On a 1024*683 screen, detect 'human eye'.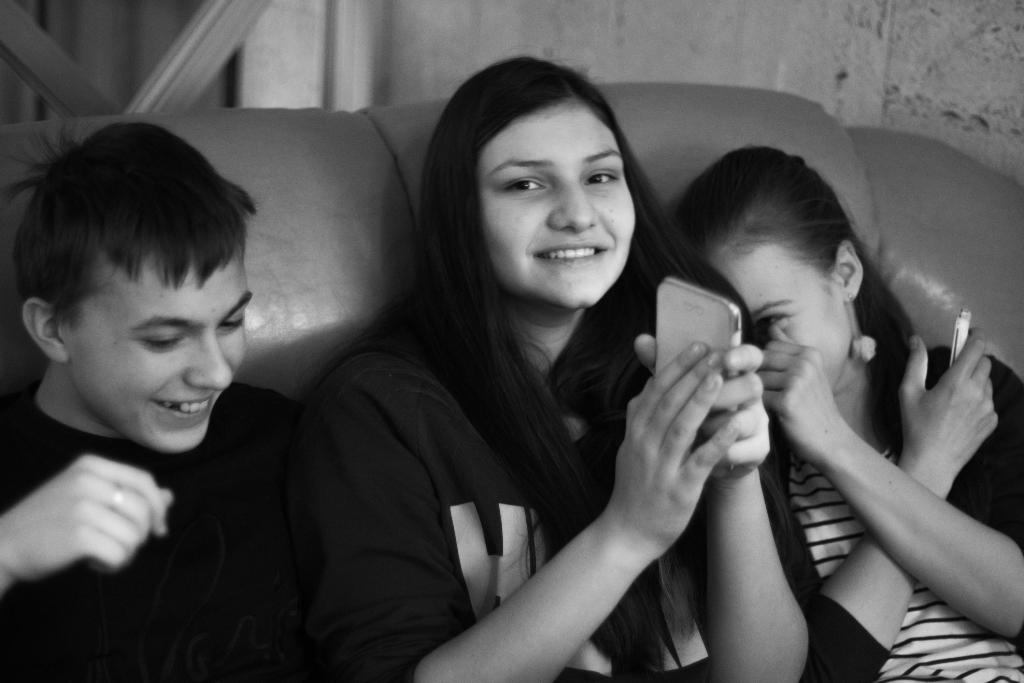
rect(492, 173, 552, 198).
